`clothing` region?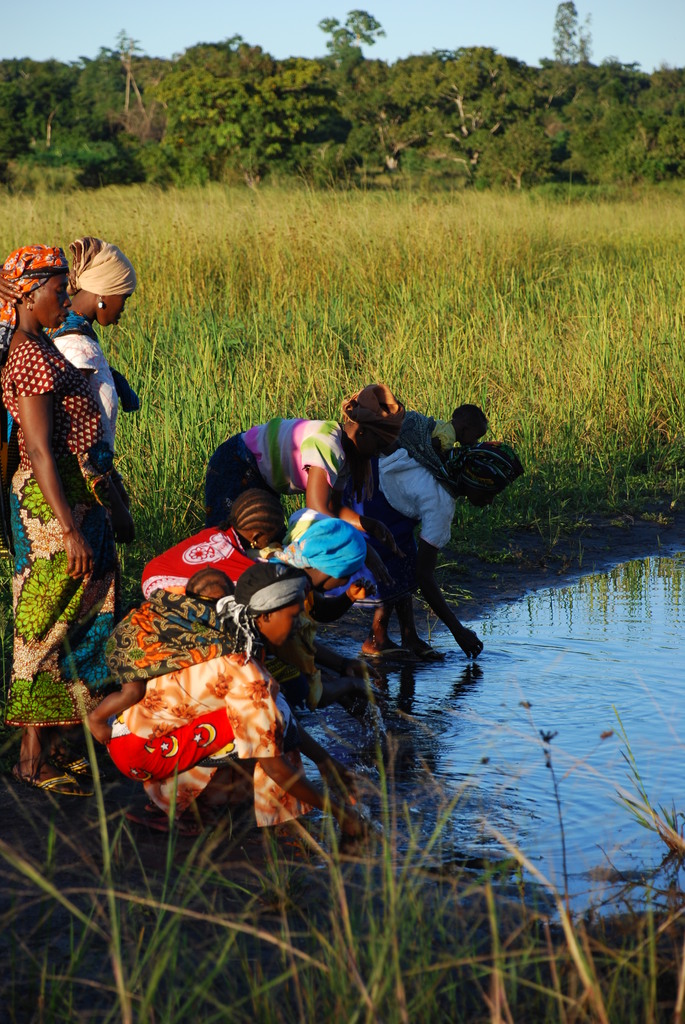
(left=204, top=417, right=349, bottom=534)
